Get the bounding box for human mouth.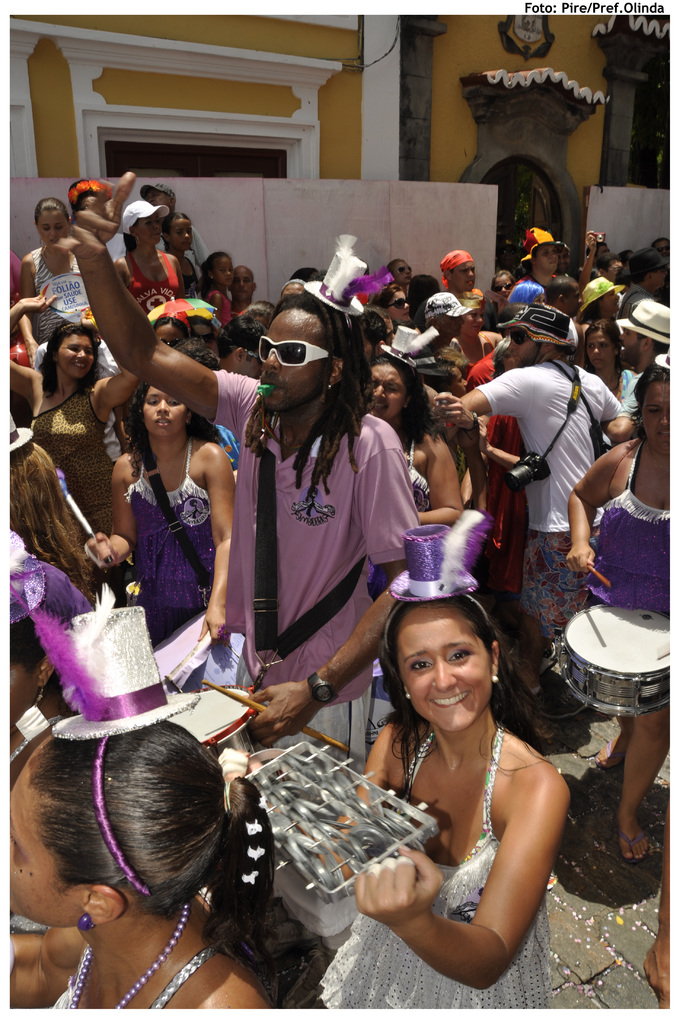
bbox(181, 240, 193, 245).
